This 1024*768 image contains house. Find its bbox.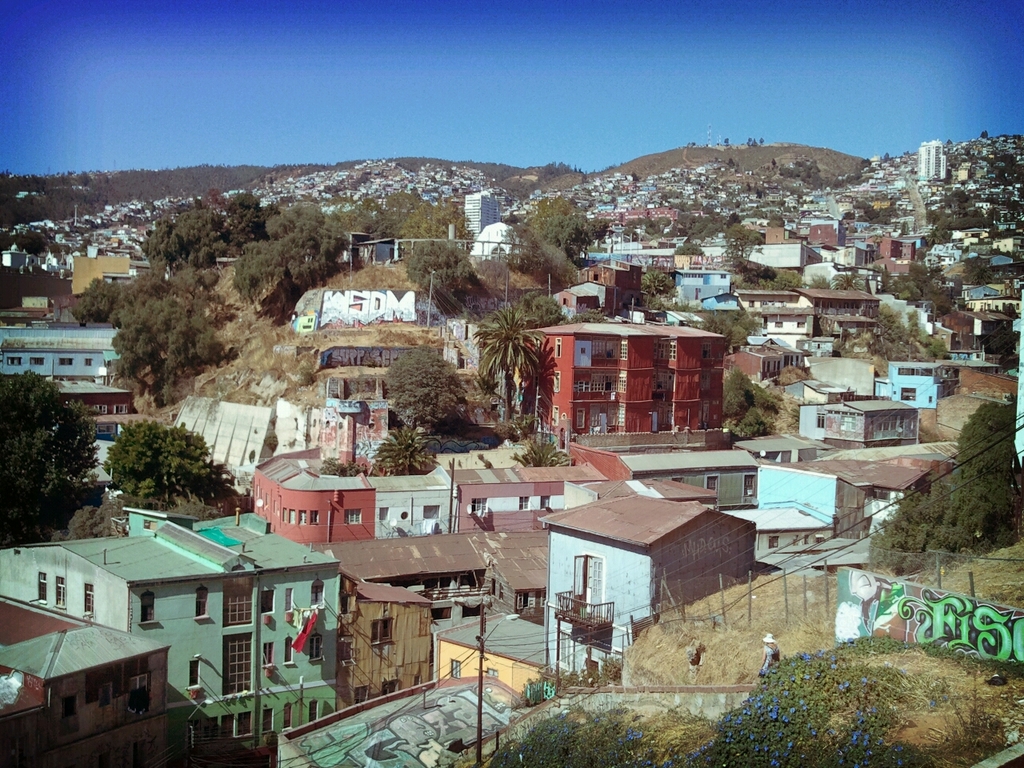
<region>946, 222, 997, 244</region>.
